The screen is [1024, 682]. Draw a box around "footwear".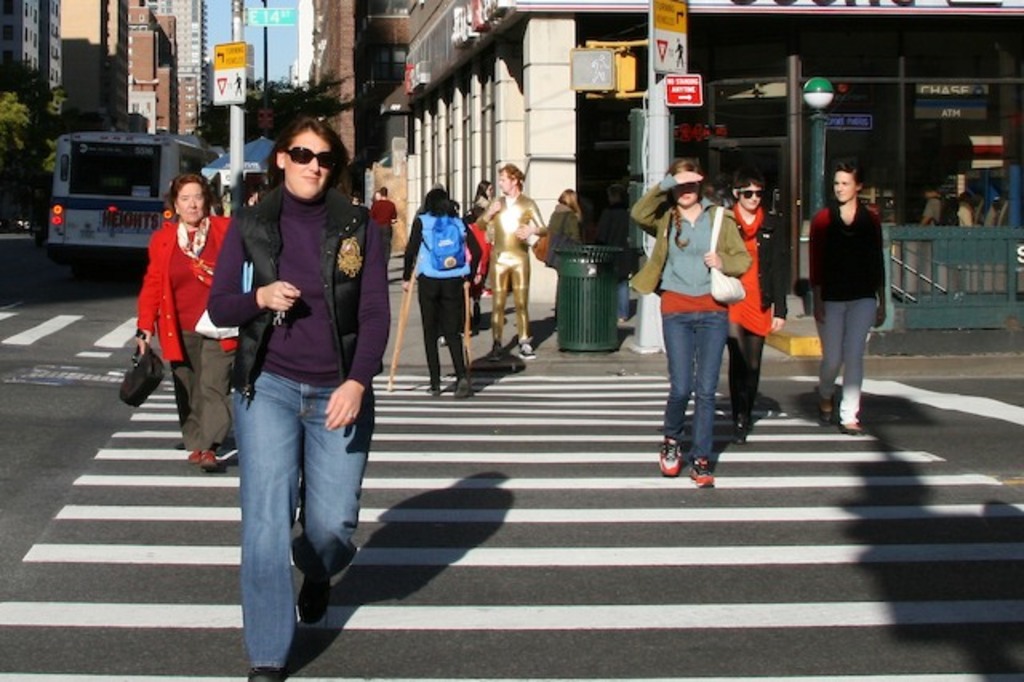
bbox=(517, 341, 534, 363).
